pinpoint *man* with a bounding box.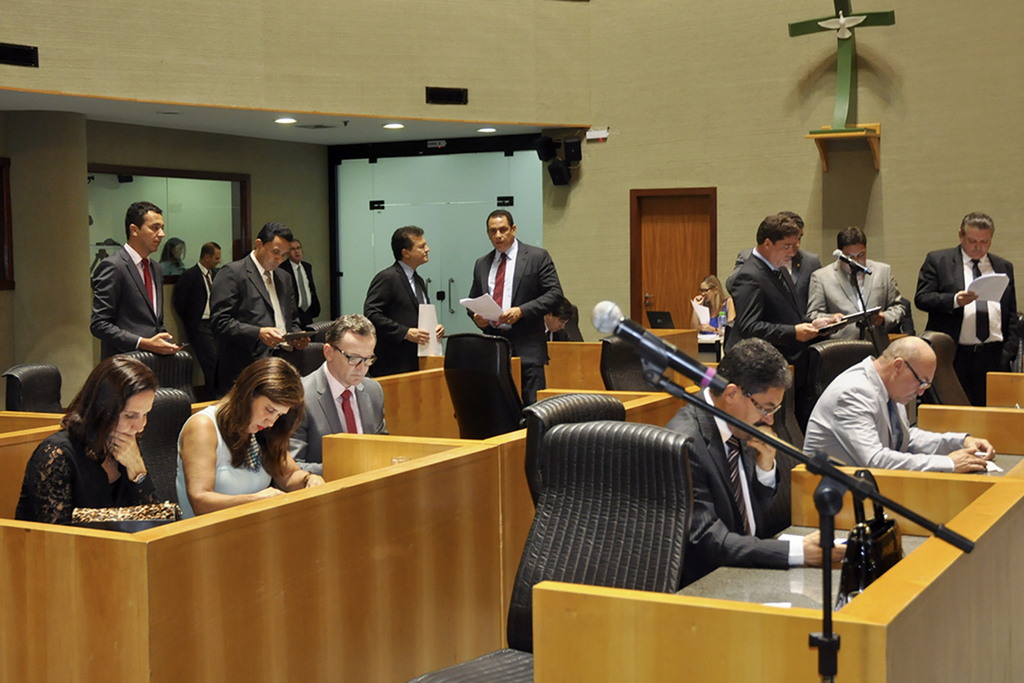
[167, 240, 227, 396].
